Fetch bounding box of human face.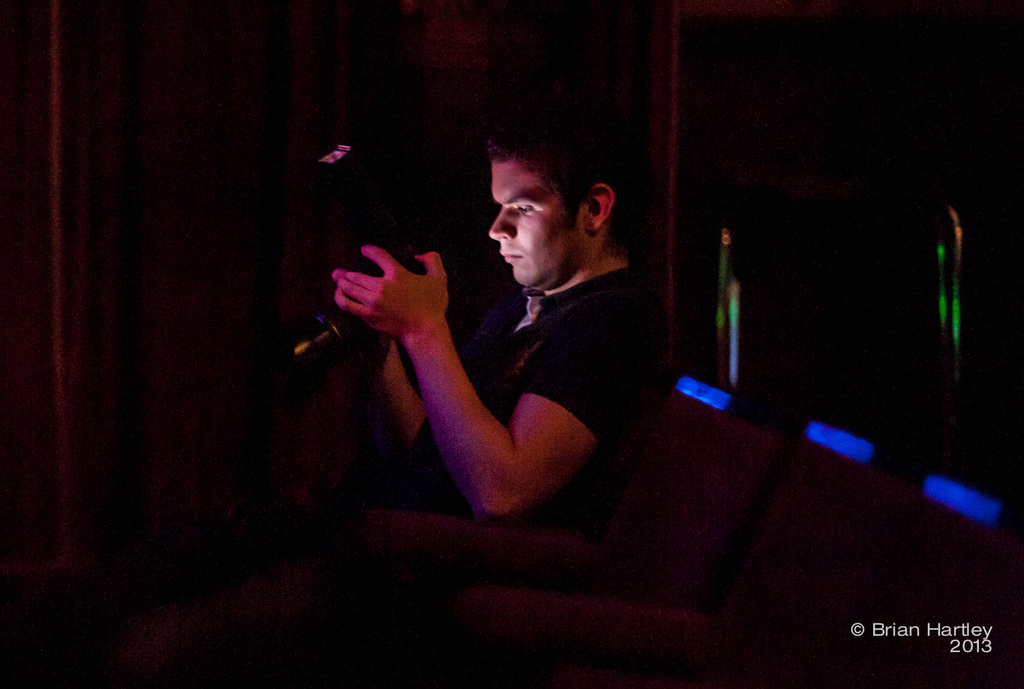
Bbox: 487, 161, 580, 294.
